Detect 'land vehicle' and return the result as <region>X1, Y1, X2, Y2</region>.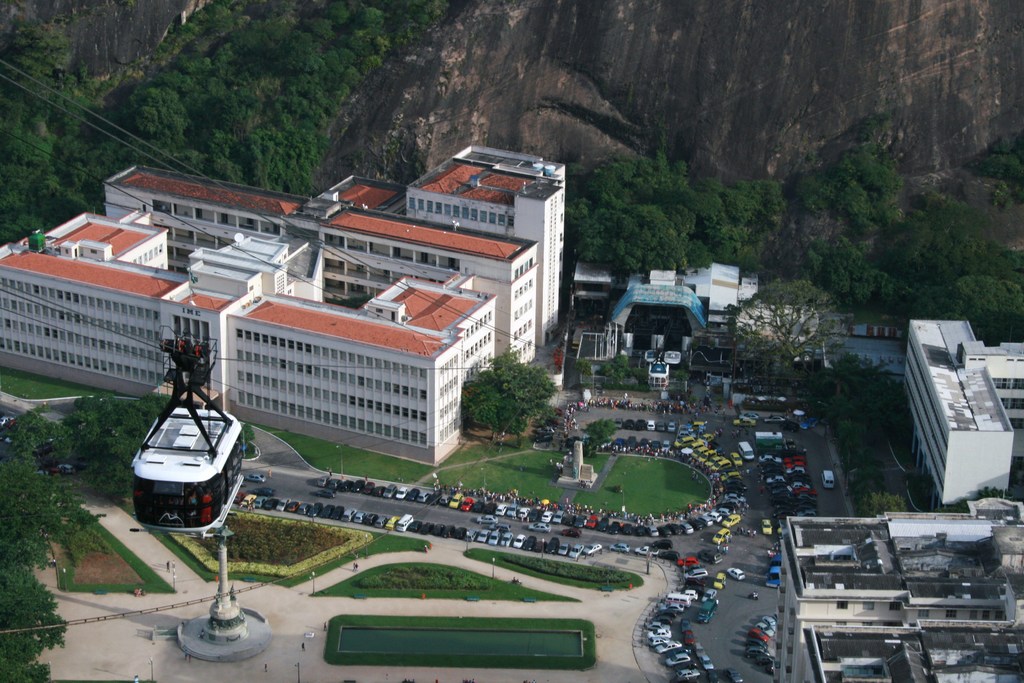
<region>351, 508, 367, 523</region>.
